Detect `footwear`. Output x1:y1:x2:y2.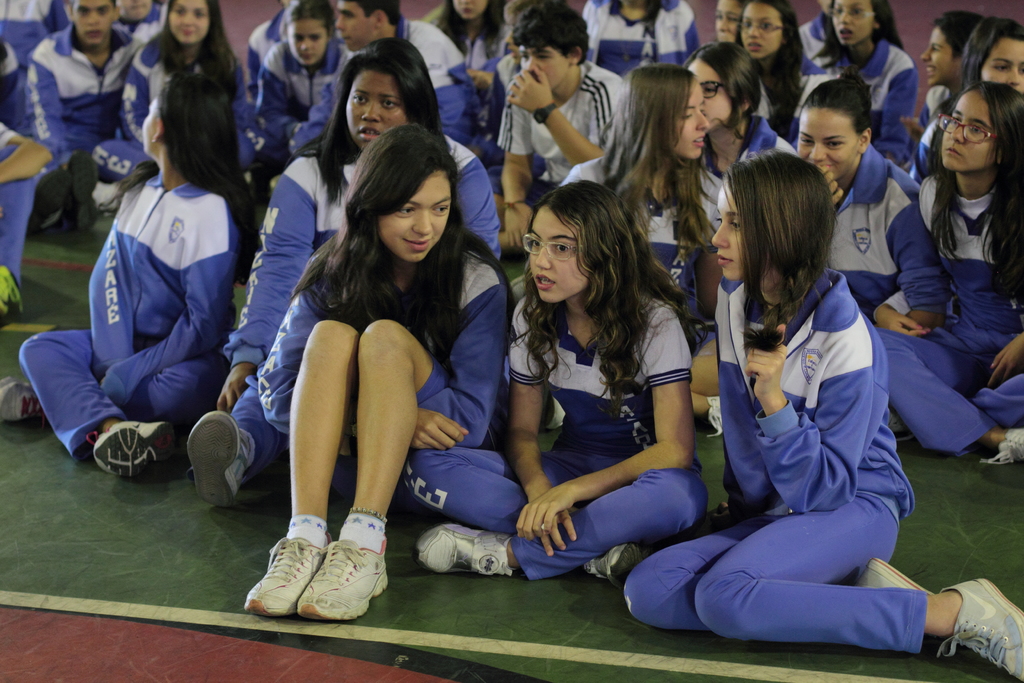
417:525:516:577.
